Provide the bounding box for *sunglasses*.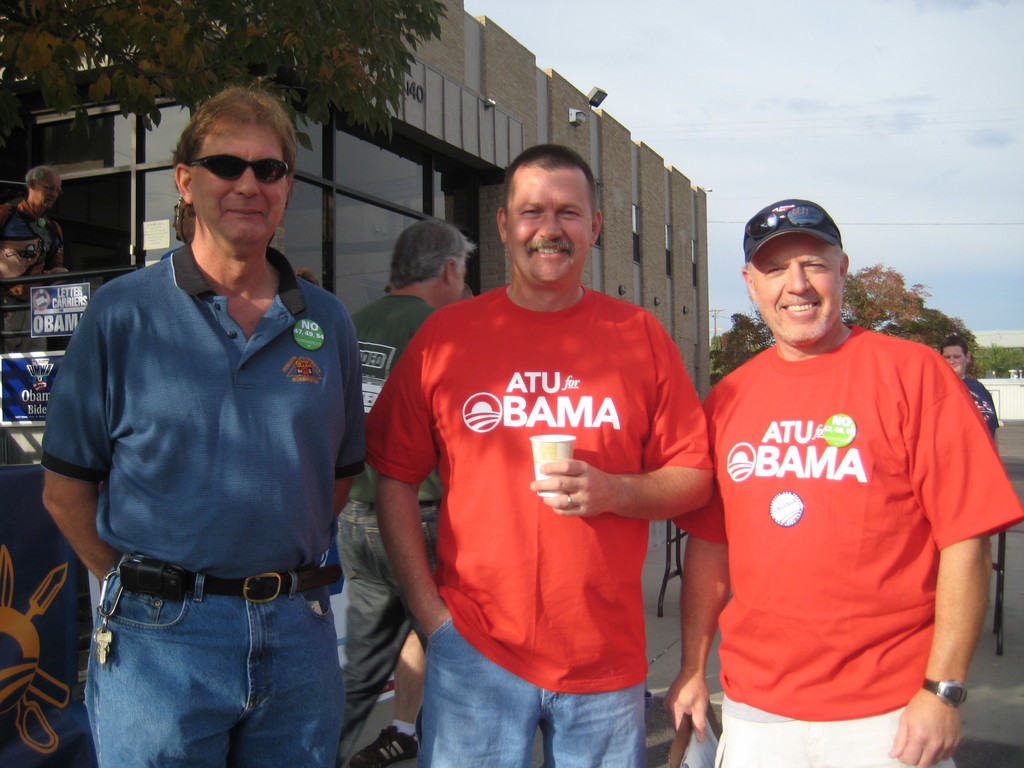
locate(191, 150, 292, 182).
